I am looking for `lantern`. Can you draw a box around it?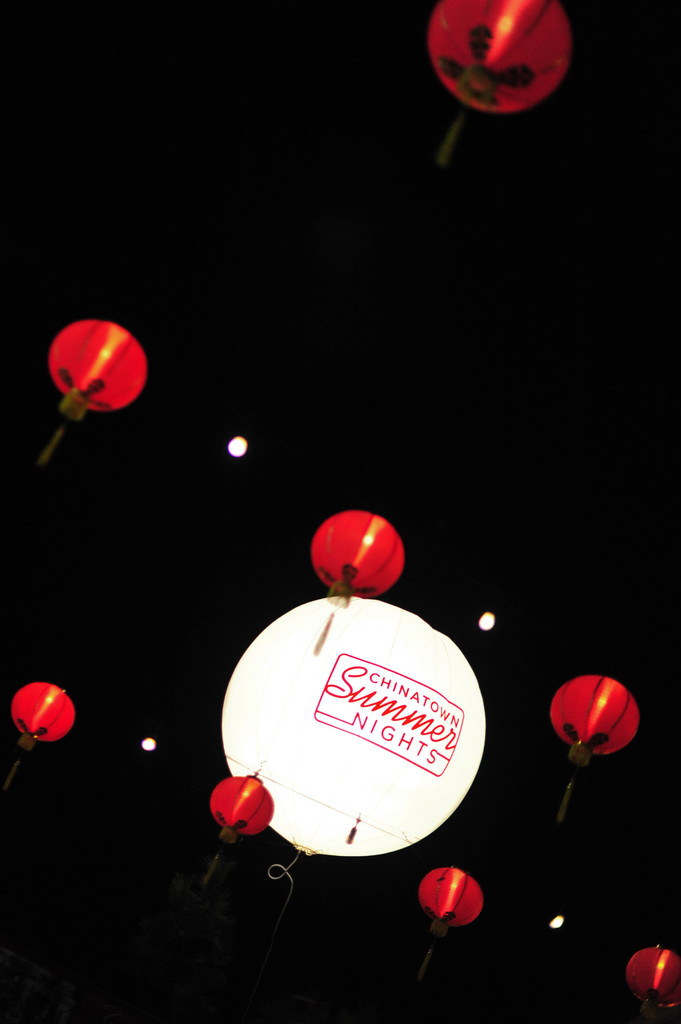
Sure, the bounding box is [553, 675, 641, 820].
